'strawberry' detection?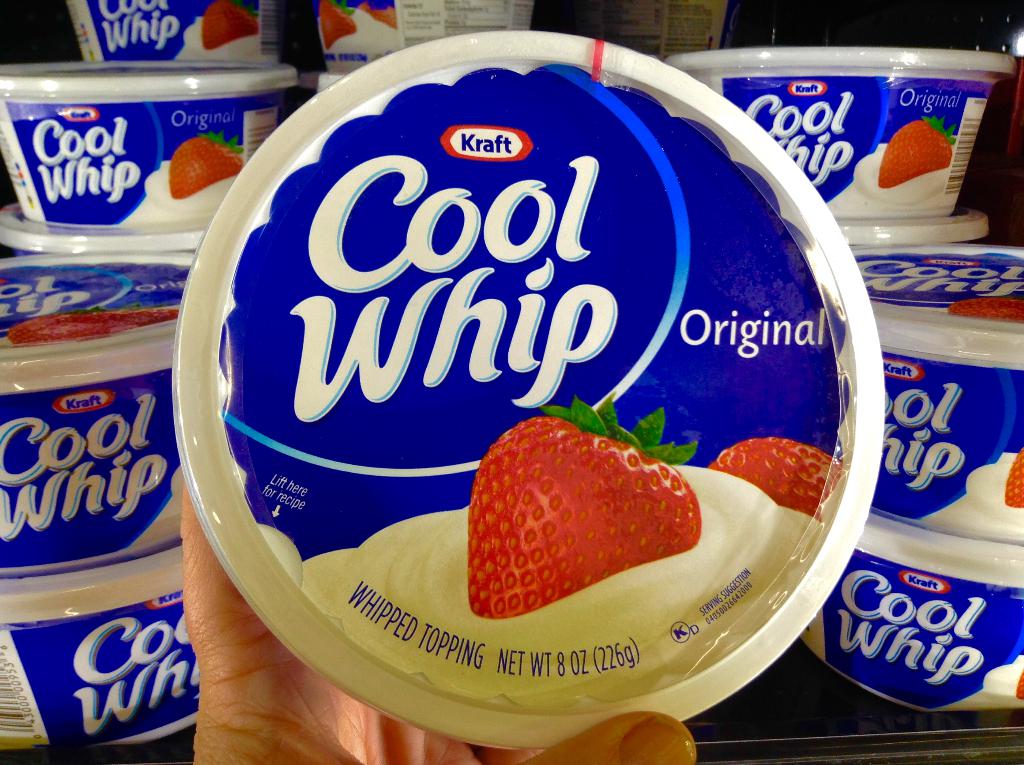
458:404:701:621
